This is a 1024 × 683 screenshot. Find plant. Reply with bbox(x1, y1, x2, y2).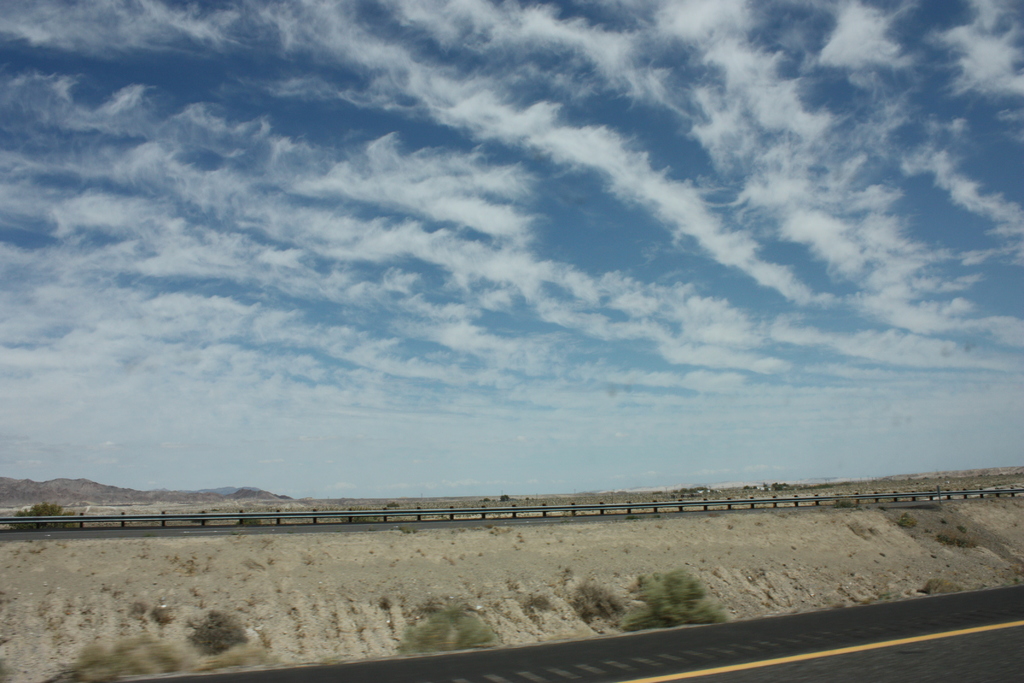
bbox(129, 598, 154, 614).
